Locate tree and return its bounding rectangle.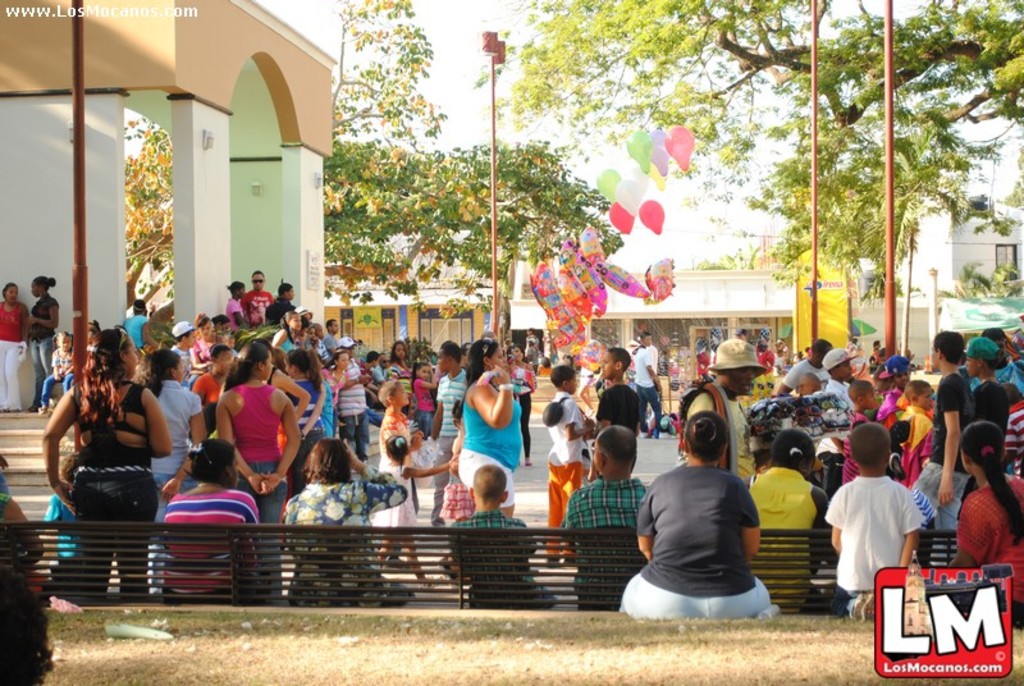
<box>314,4,630,319</box>.
